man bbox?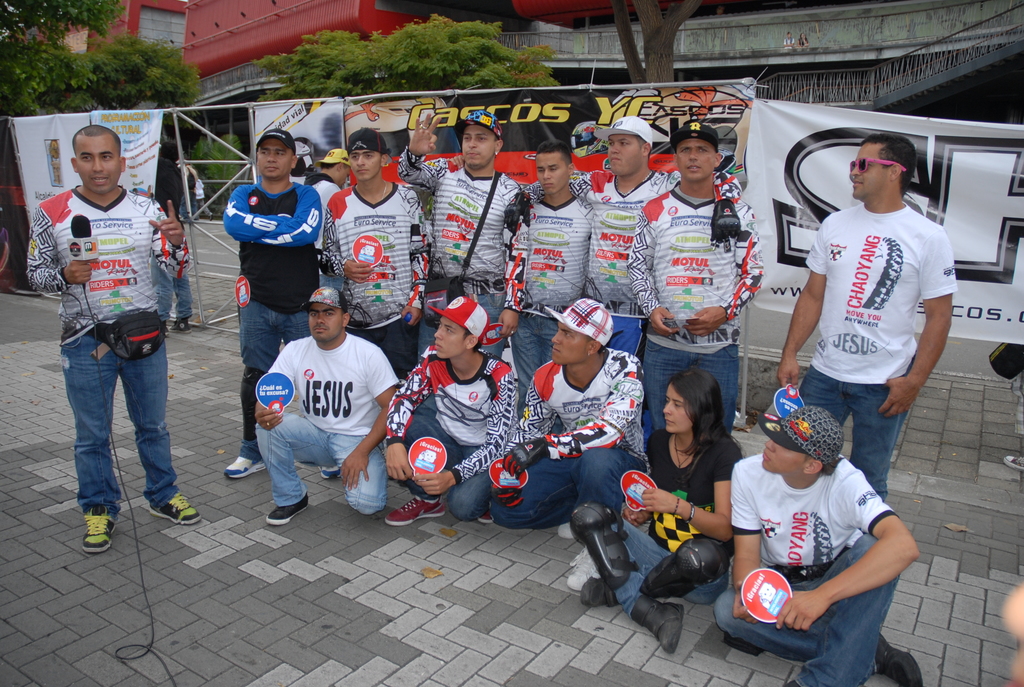
[377, 290, 517, 521]
